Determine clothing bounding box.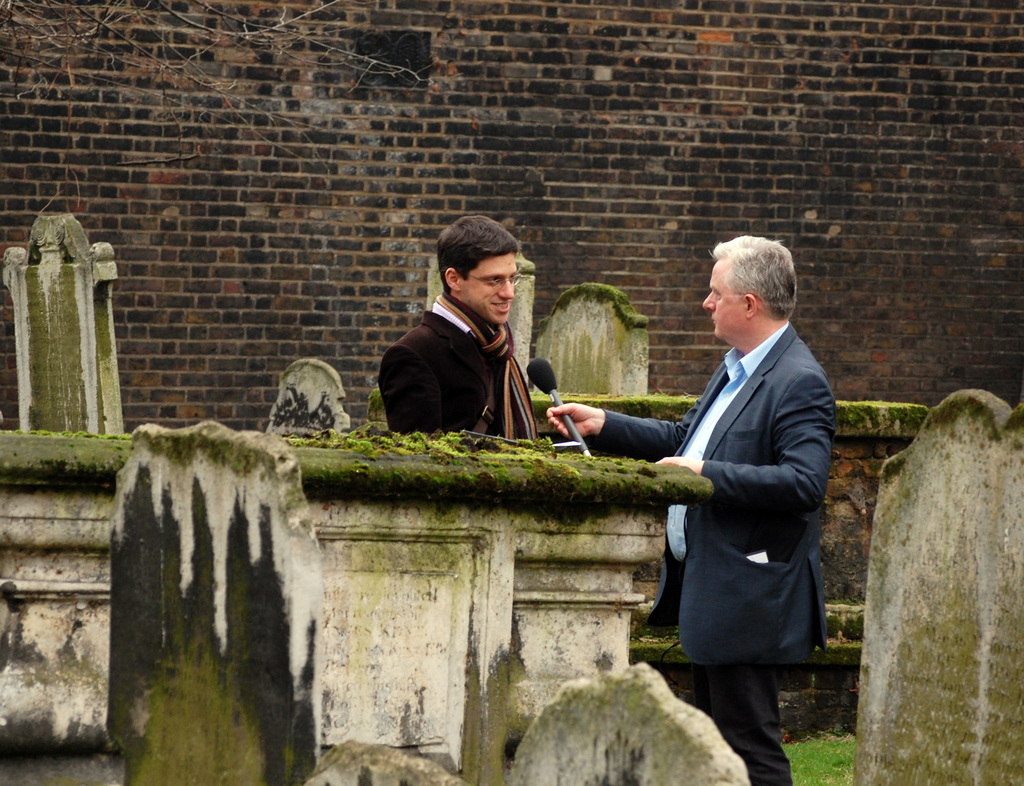
Determined: x1=694, y1=662, x2=802, y2=785.
